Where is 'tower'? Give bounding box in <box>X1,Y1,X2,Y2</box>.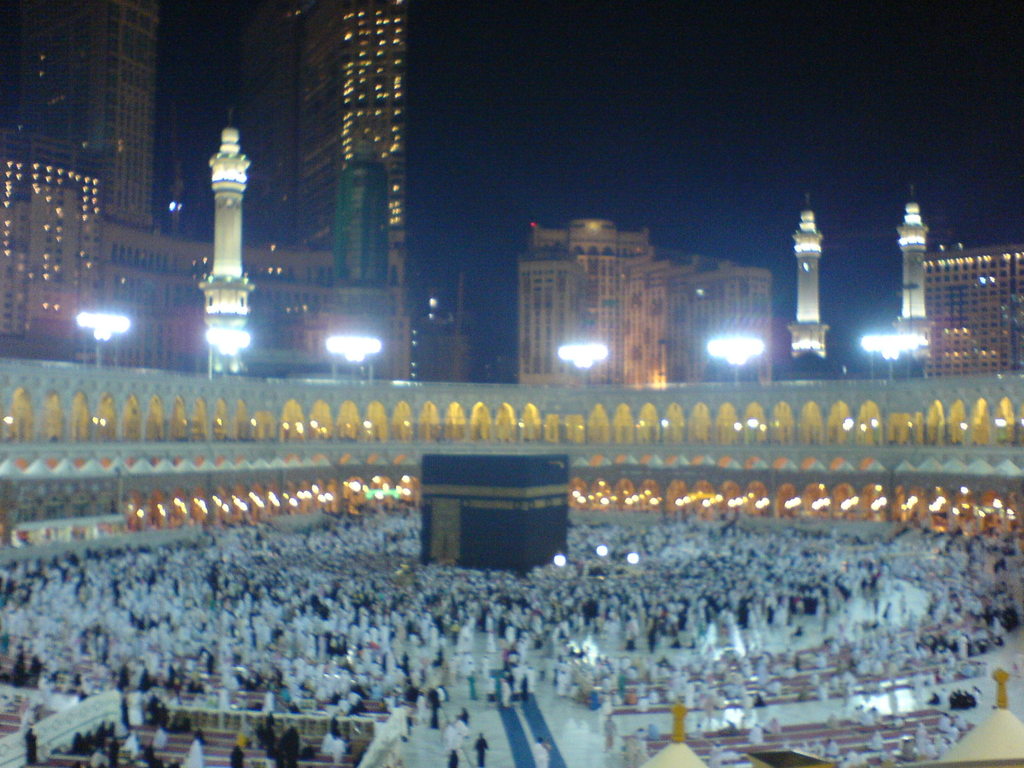
<box>886,189,931,369</box>.
